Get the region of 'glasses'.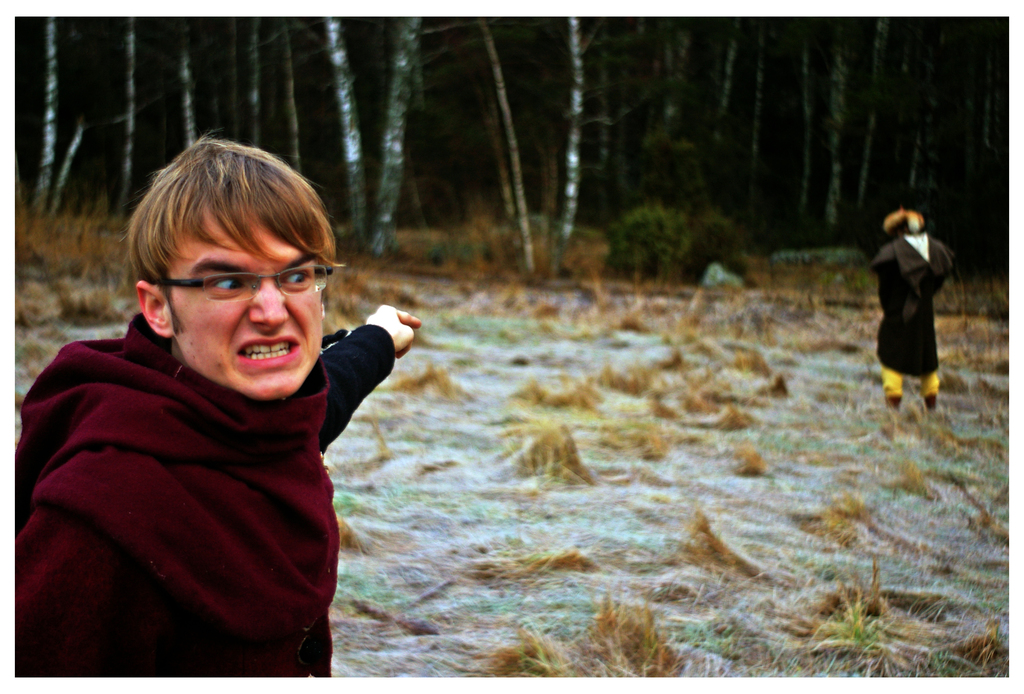
[150, 269, 318, 310].
